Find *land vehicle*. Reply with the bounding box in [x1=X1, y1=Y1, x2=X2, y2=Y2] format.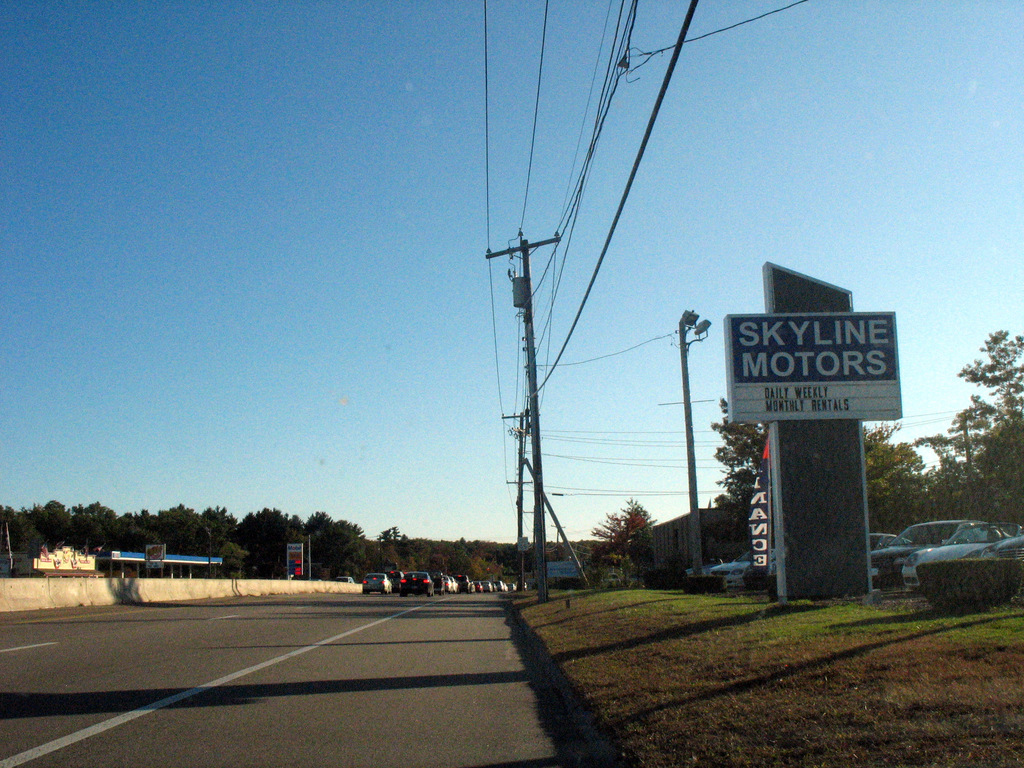
[x1=457, y1=573, x2=468, y2=592].
